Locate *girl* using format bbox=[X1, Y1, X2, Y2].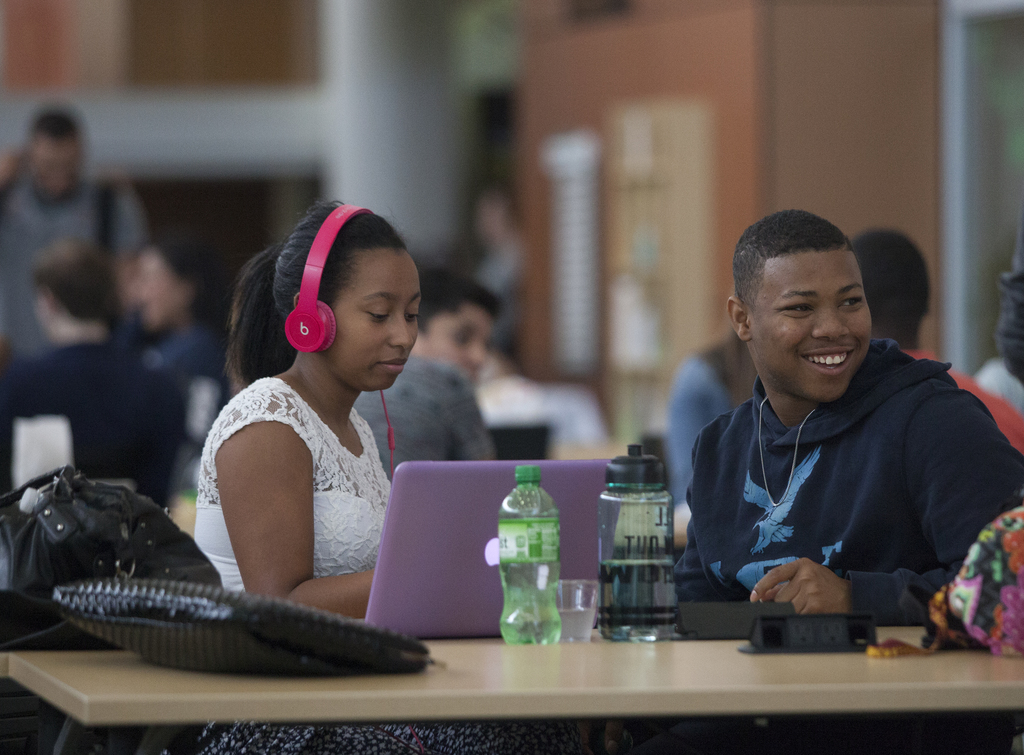
bbox=[195, 200, 420, 627].
